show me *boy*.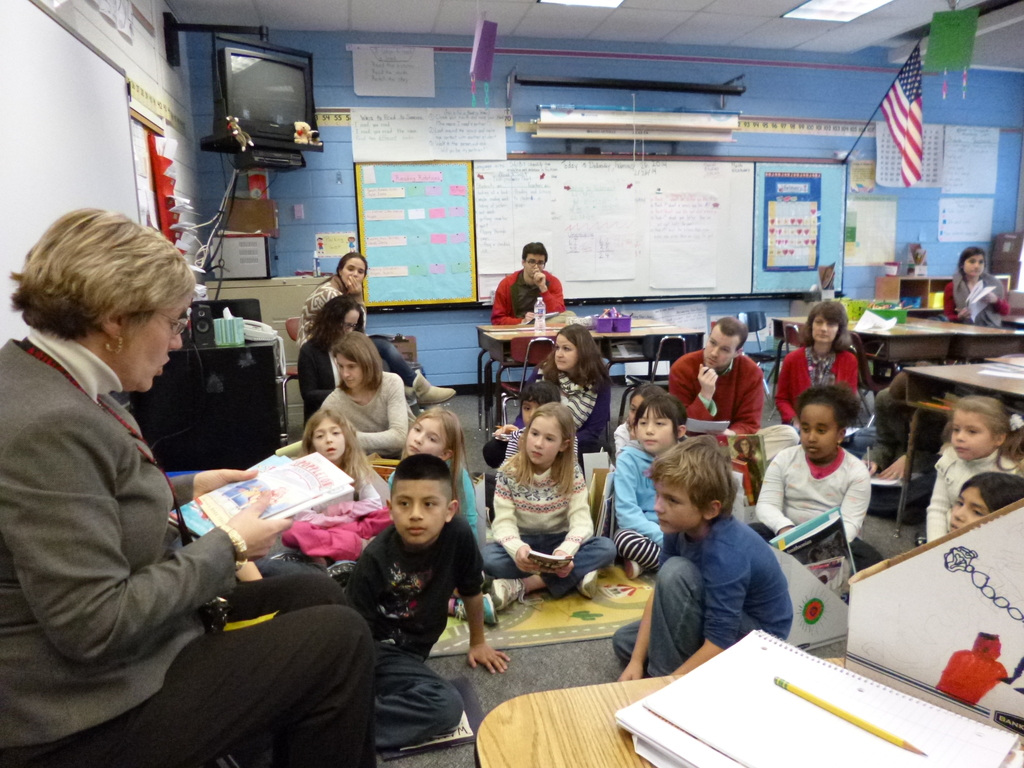
*boy* is here: {"left": 330, "top": 456, "right": 514, "bottom": 751}.
